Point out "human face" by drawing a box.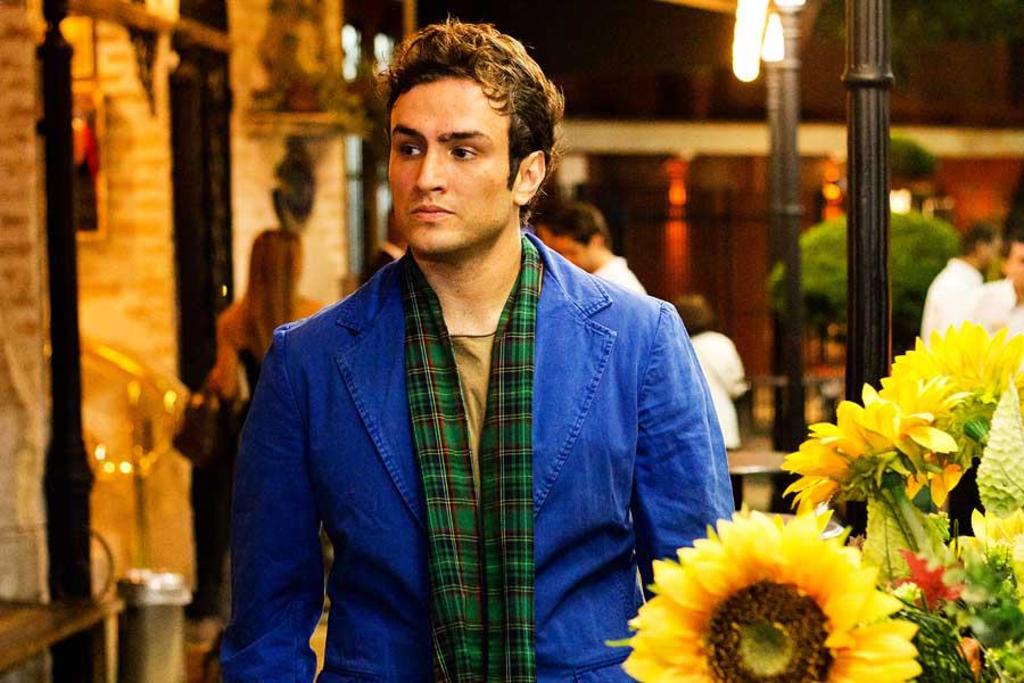
<bbox>556, 230, 605, 264</bbox>.
